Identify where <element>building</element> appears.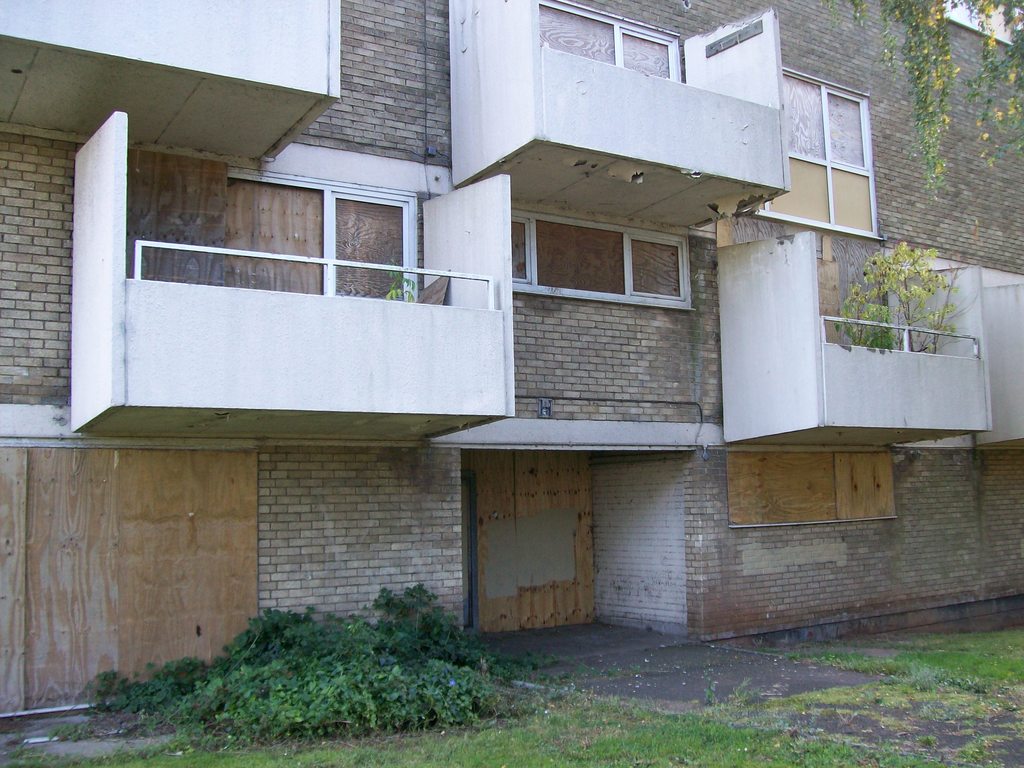
Appears at box(0, 1, 1023, 726).
